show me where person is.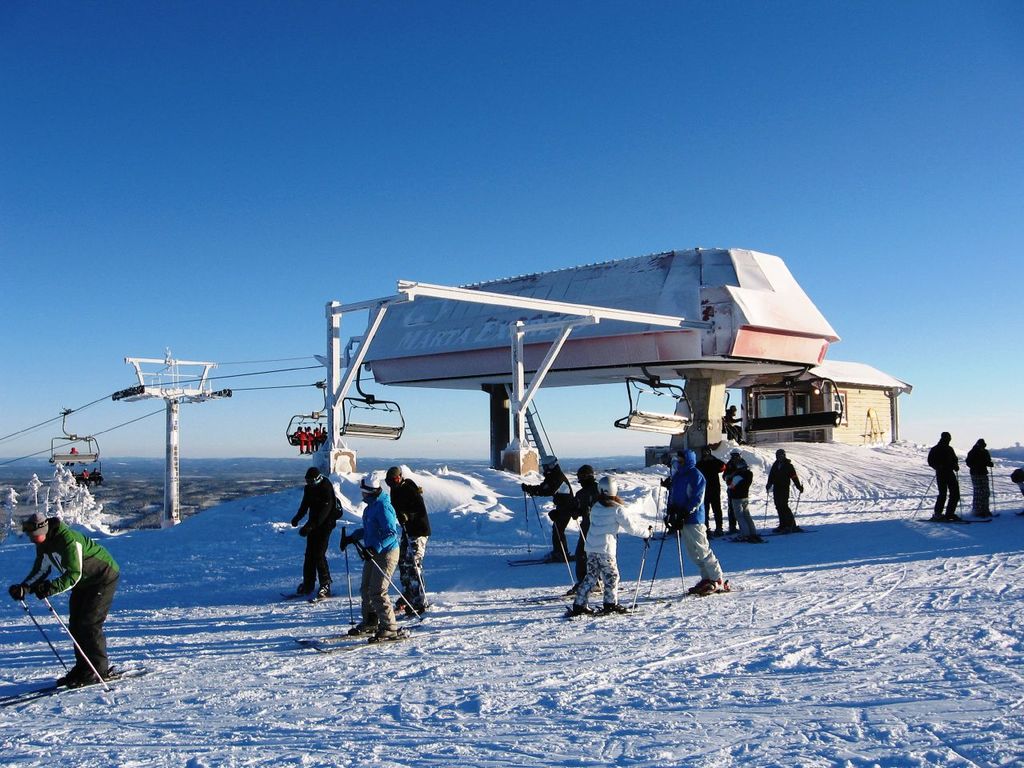
person is at 964 434 998 524.
